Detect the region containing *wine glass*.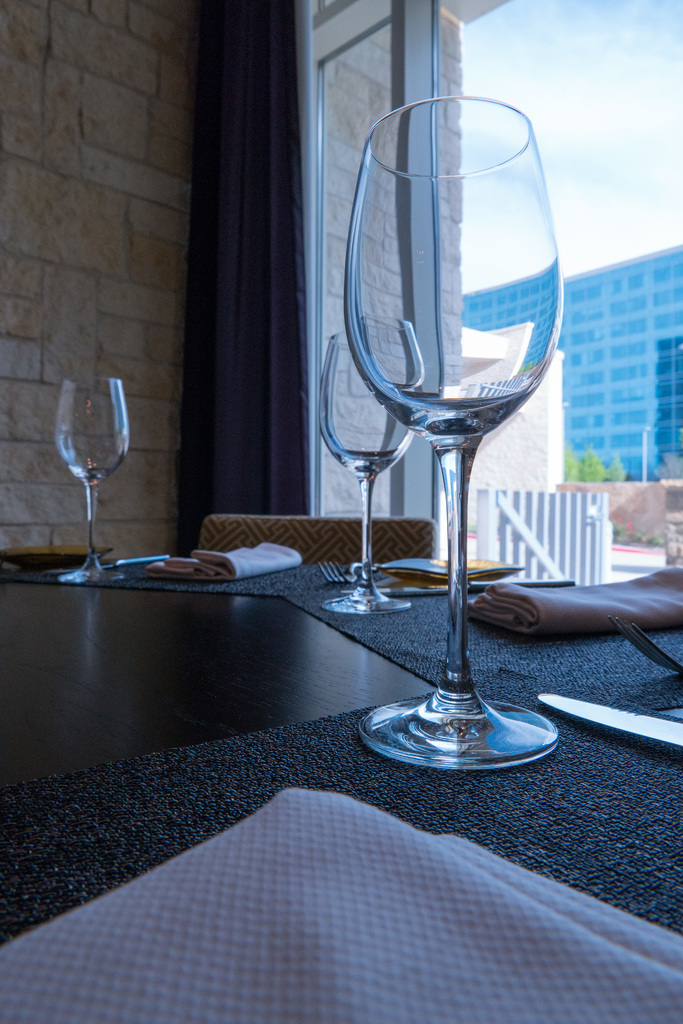
322, 323, 429, 620.
